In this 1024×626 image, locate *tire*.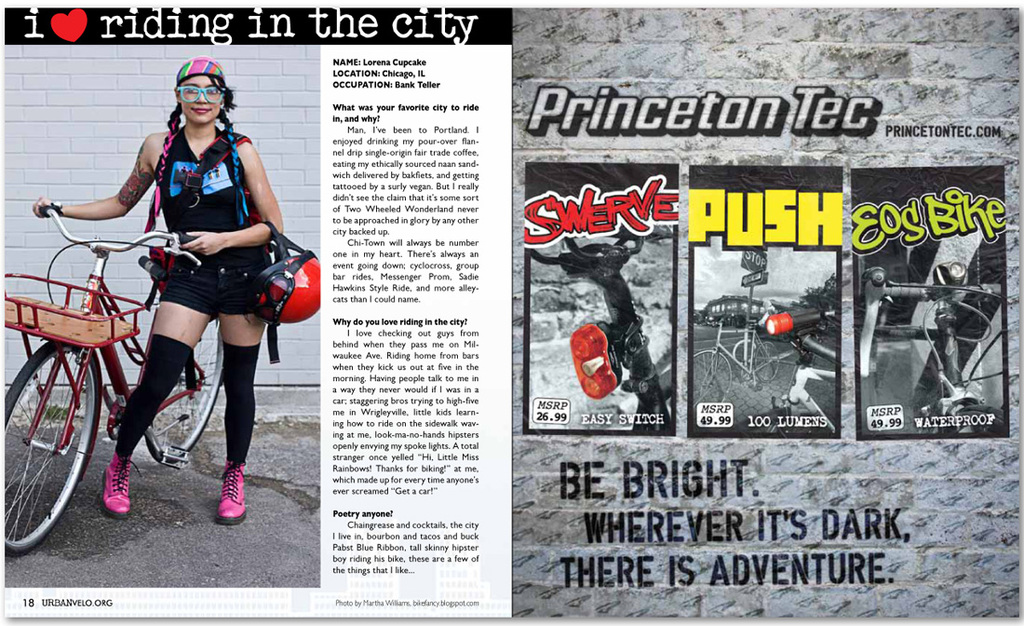
Bounding box: detection(947, 402, 1007, 440).
